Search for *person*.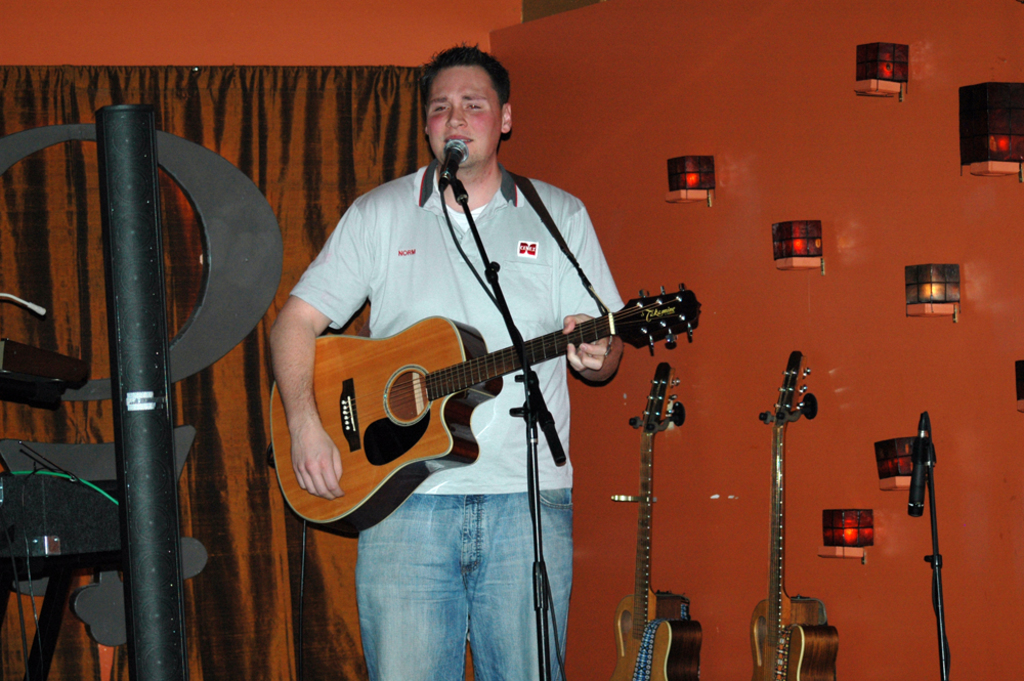
Found at (268, 42, 629, 680).
